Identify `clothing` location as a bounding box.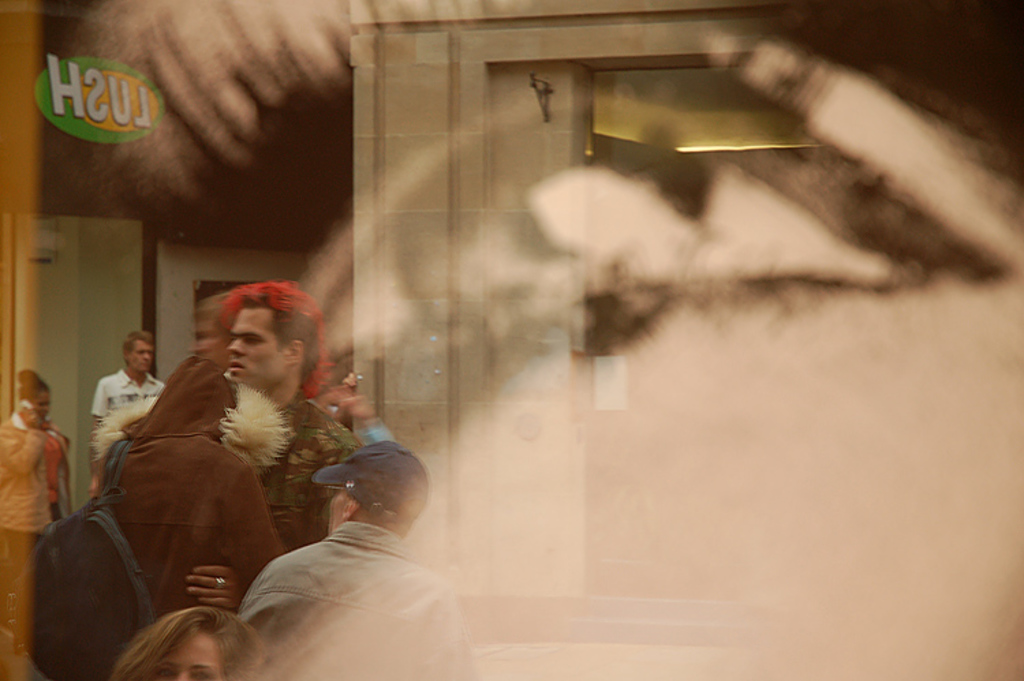
(left=0, top=414, right=75, bottom=654).
